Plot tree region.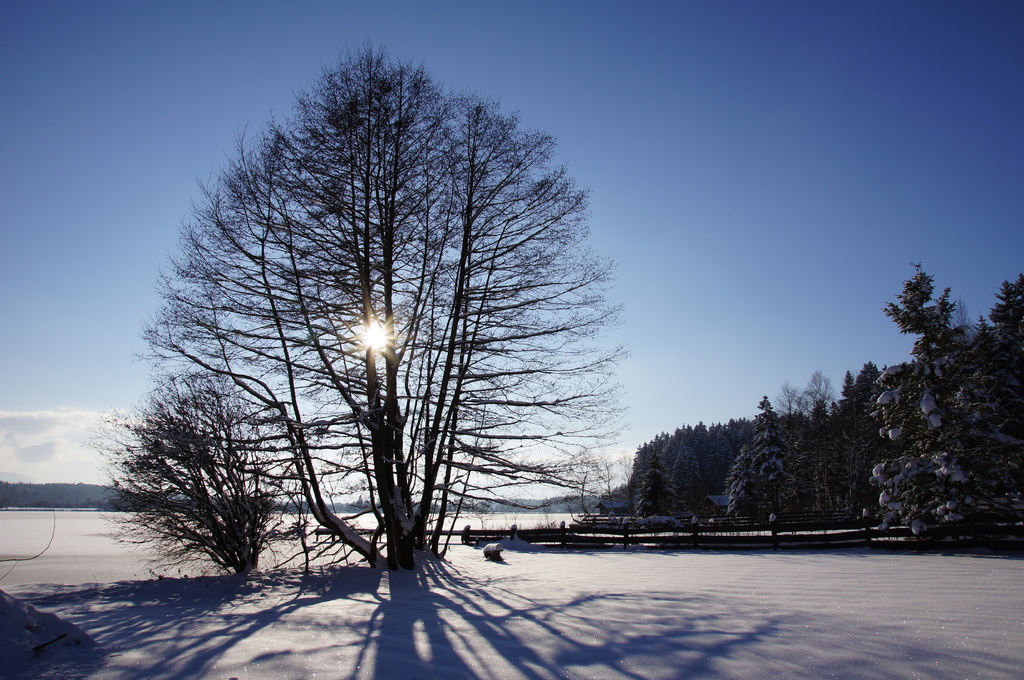
Plotted at 95 384 276 584.
